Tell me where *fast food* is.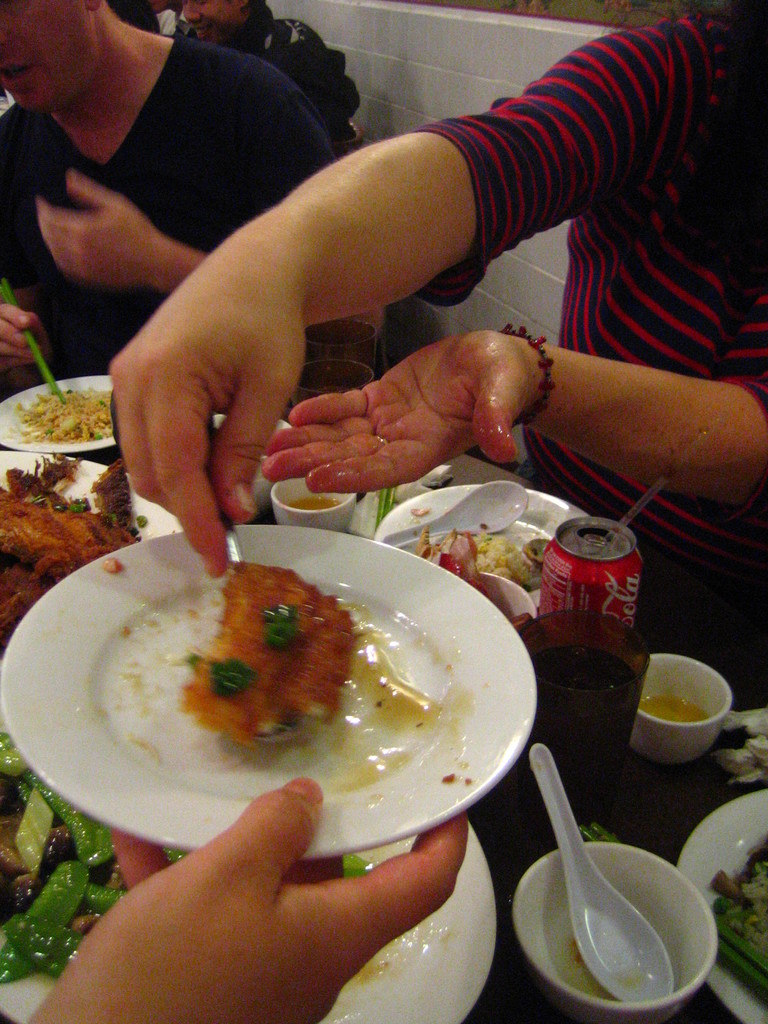
*fast food* is at pyautogui.locateOnScreen(159, 552, 362, 758).
